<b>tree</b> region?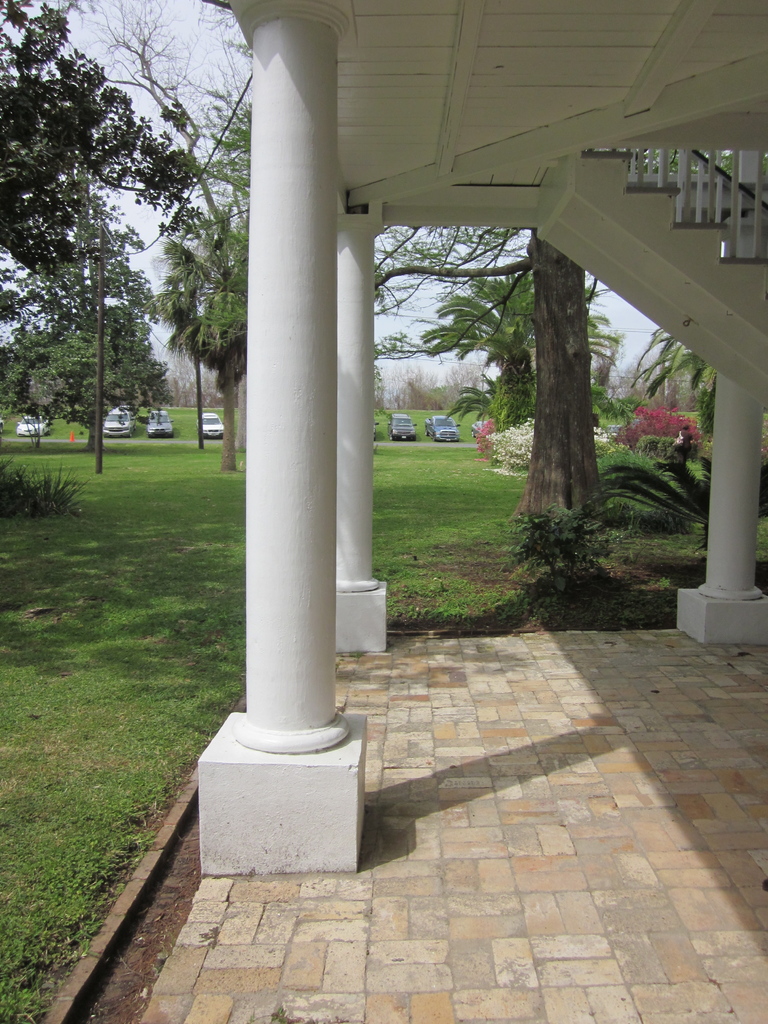
locate(0, 0, 254, 490)
